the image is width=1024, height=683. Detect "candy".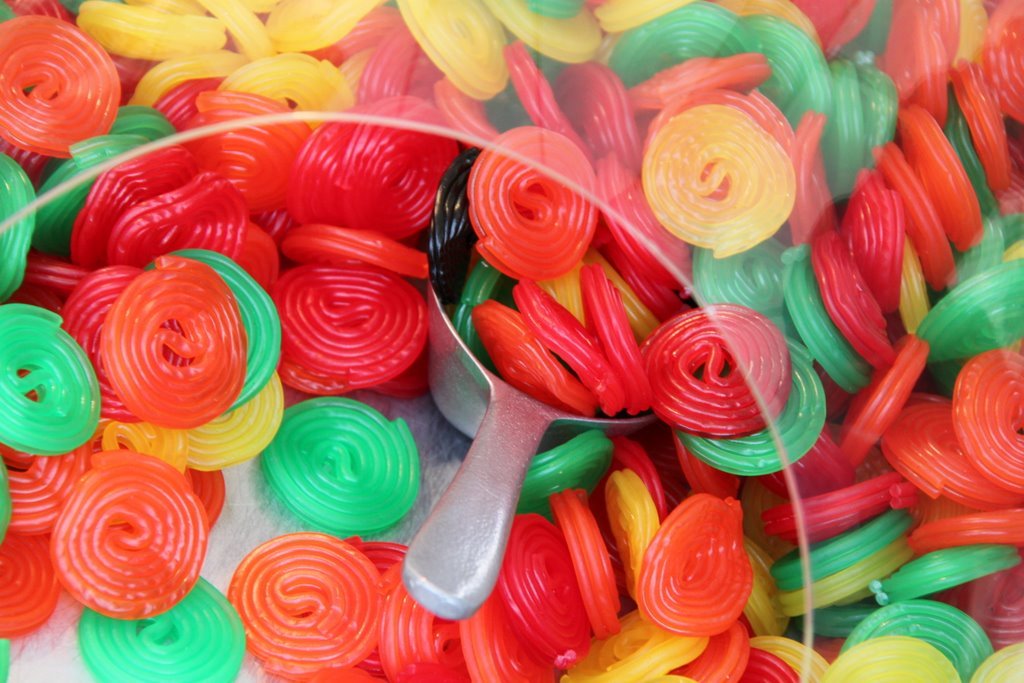
Detection: (253,395,429,534).
